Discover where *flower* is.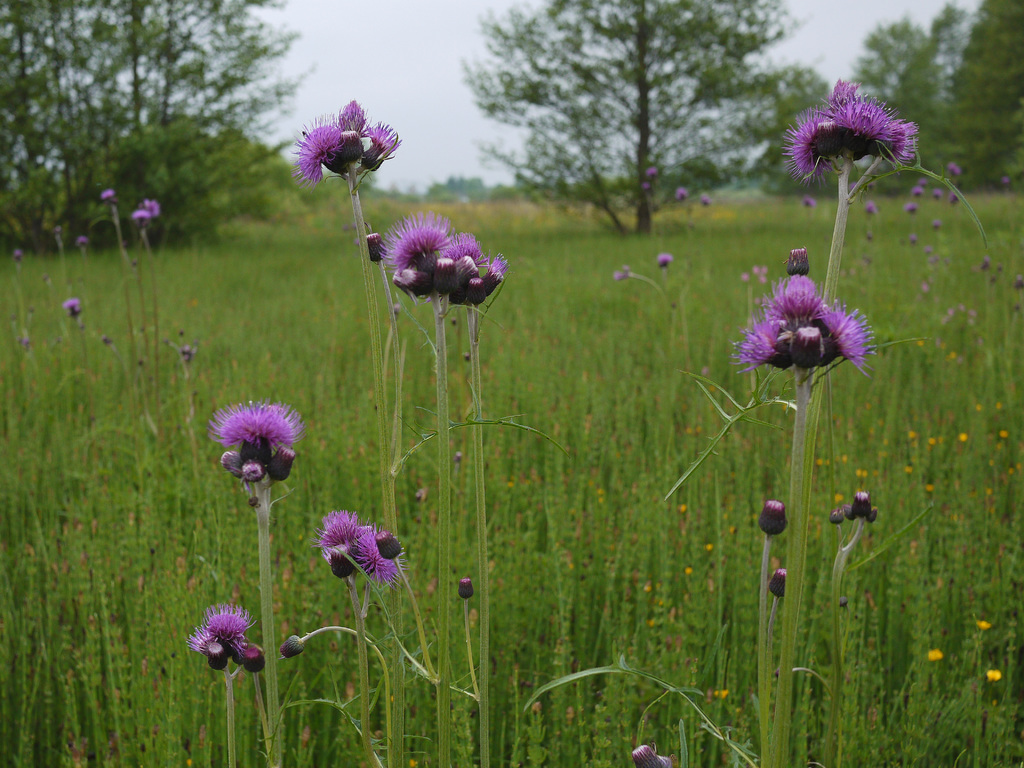
Discovered at [978, 260, 990, 271].
